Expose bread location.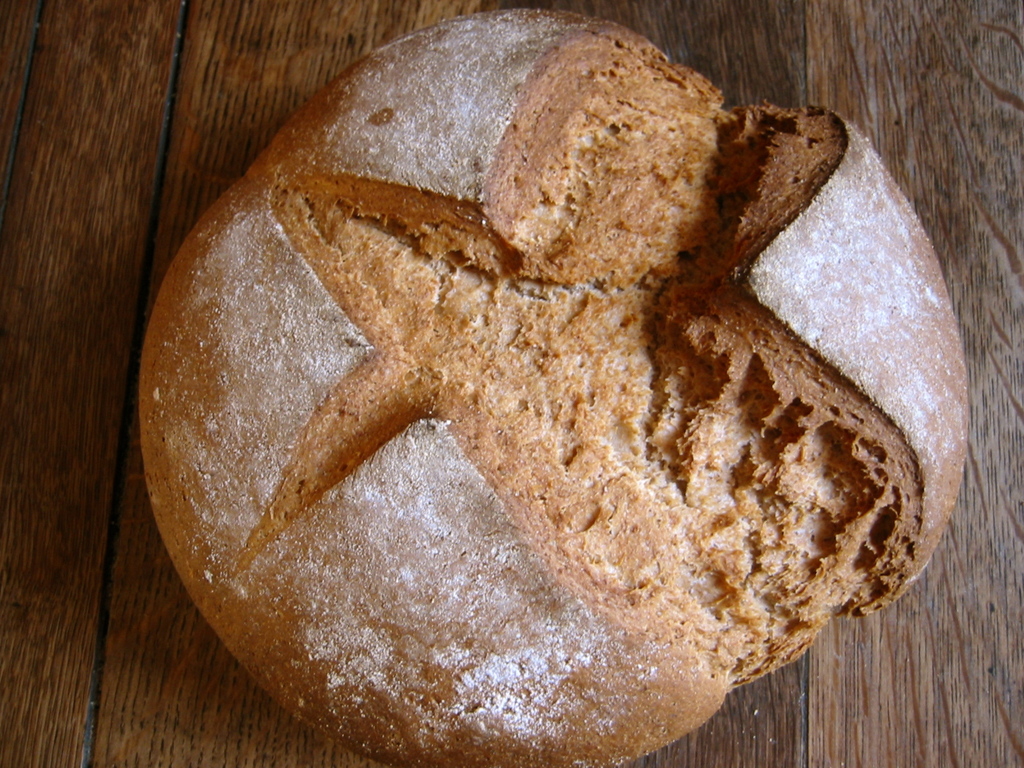
Exposed at <bbox>136, 2, 973, 767</bbox>.
